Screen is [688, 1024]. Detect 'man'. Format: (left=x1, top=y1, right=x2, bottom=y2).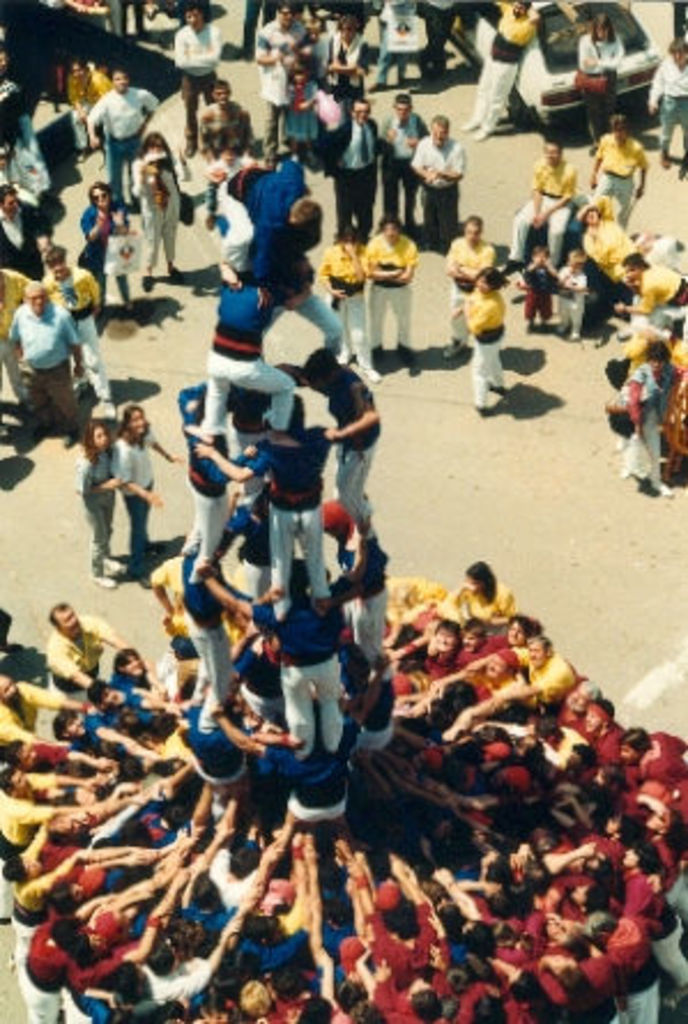
(left=242, top=582, right=350, bottom=759).
